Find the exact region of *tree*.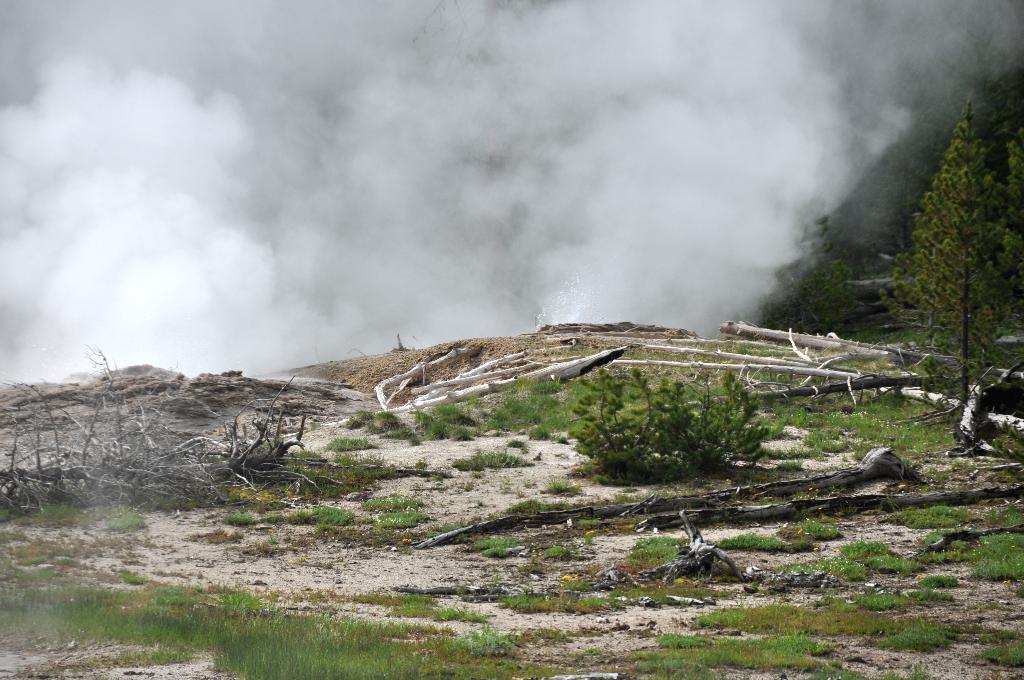
Exact region: {"left": 757, "top": 208, "right": 831, "bottom": 305}.
